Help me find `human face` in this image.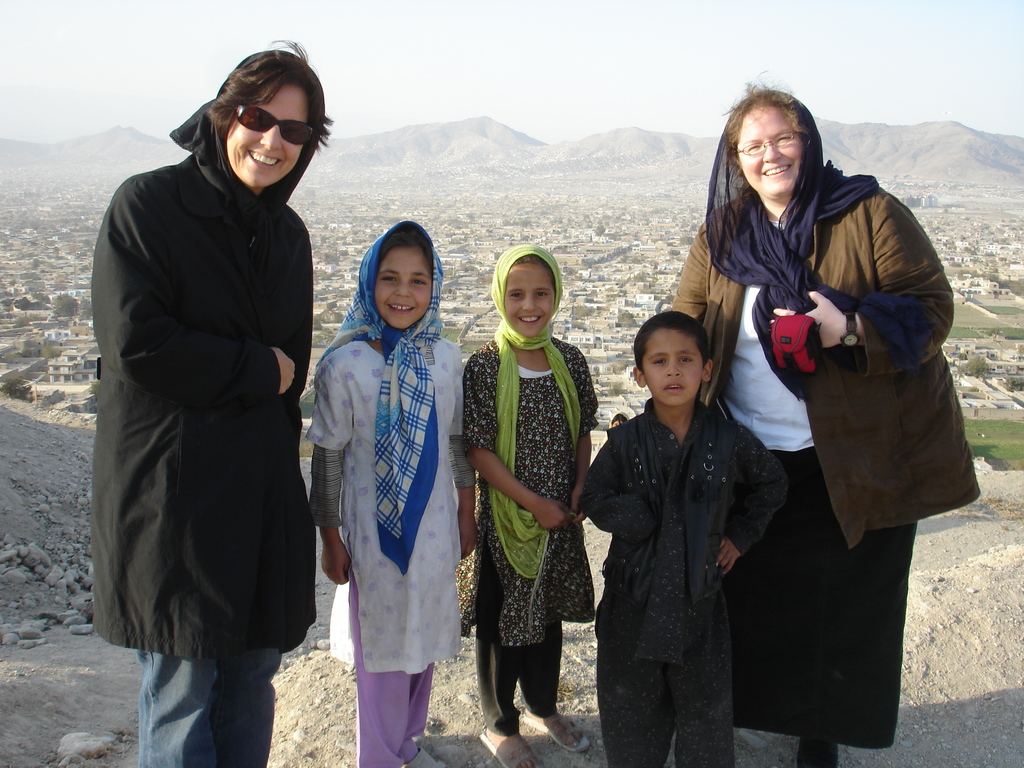
Found it: detection(643, 326, 703, 403).
